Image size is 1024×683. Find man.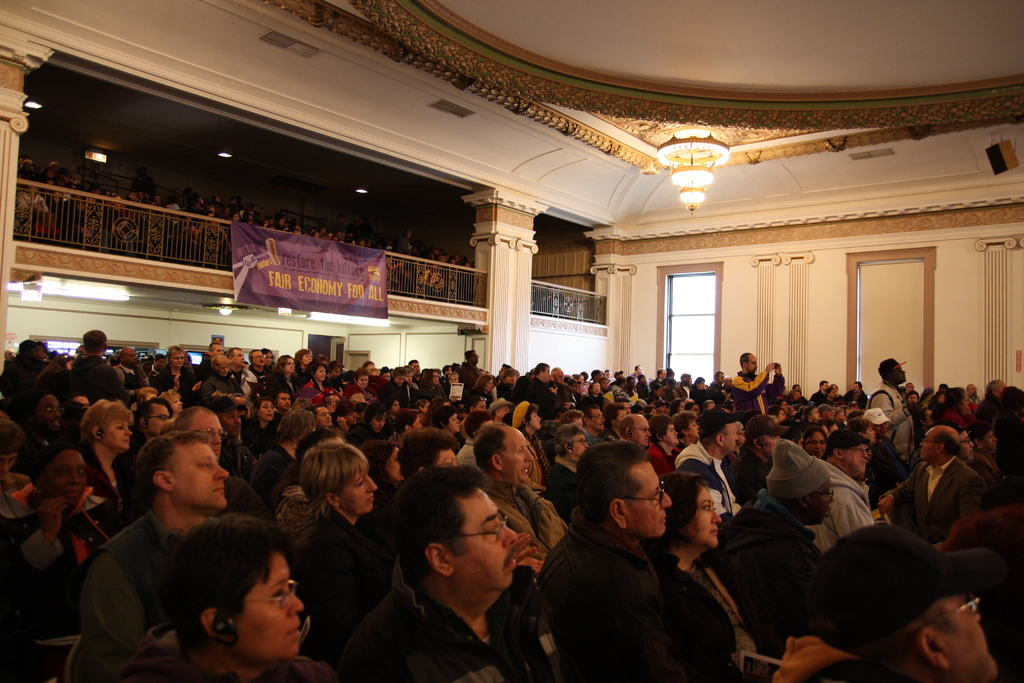
rect(390, 410, 420, 444).
